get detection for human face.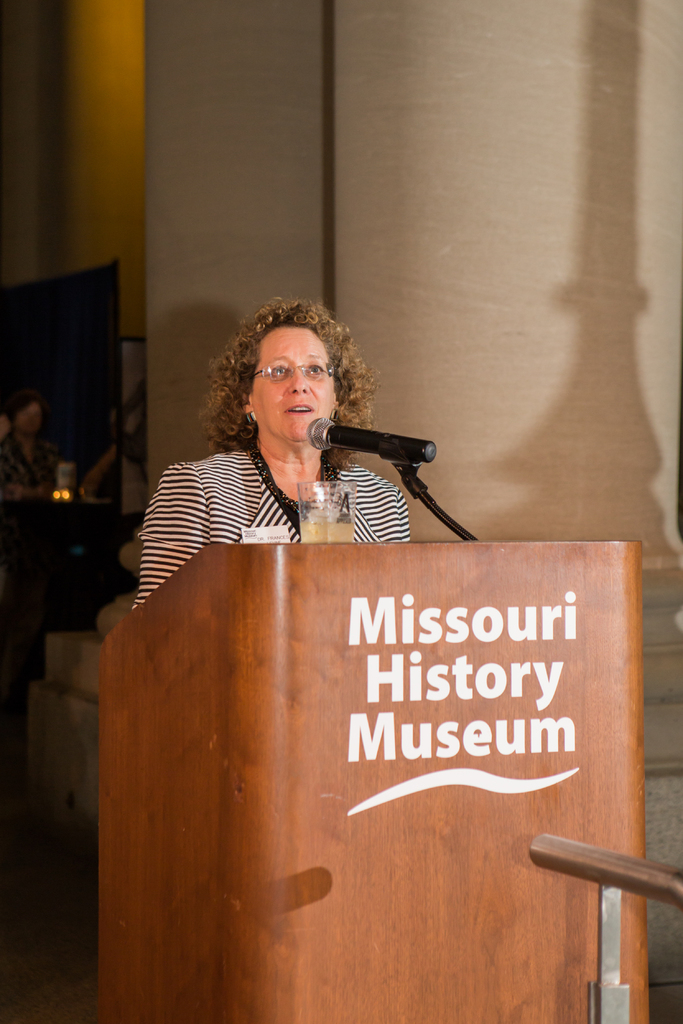
Detection: left=249, top=323, right=337, bottom=445.
